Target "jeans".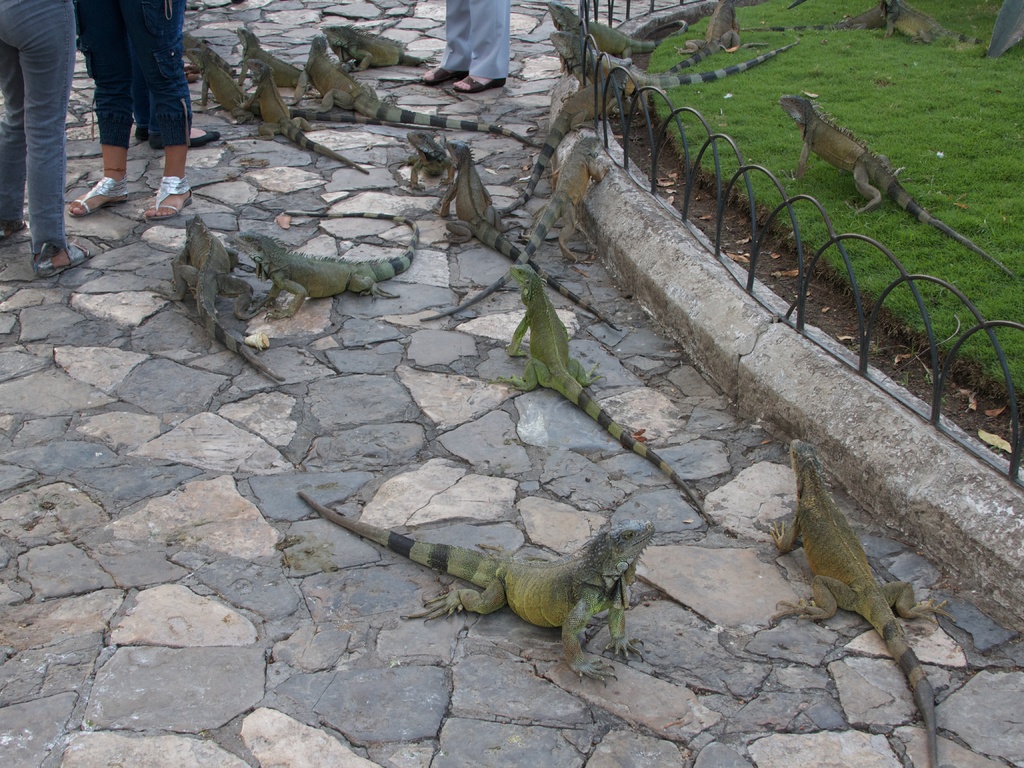
Target region: {"x1": 76, "y1": 0, "x2": 195, "y2": 145}.
